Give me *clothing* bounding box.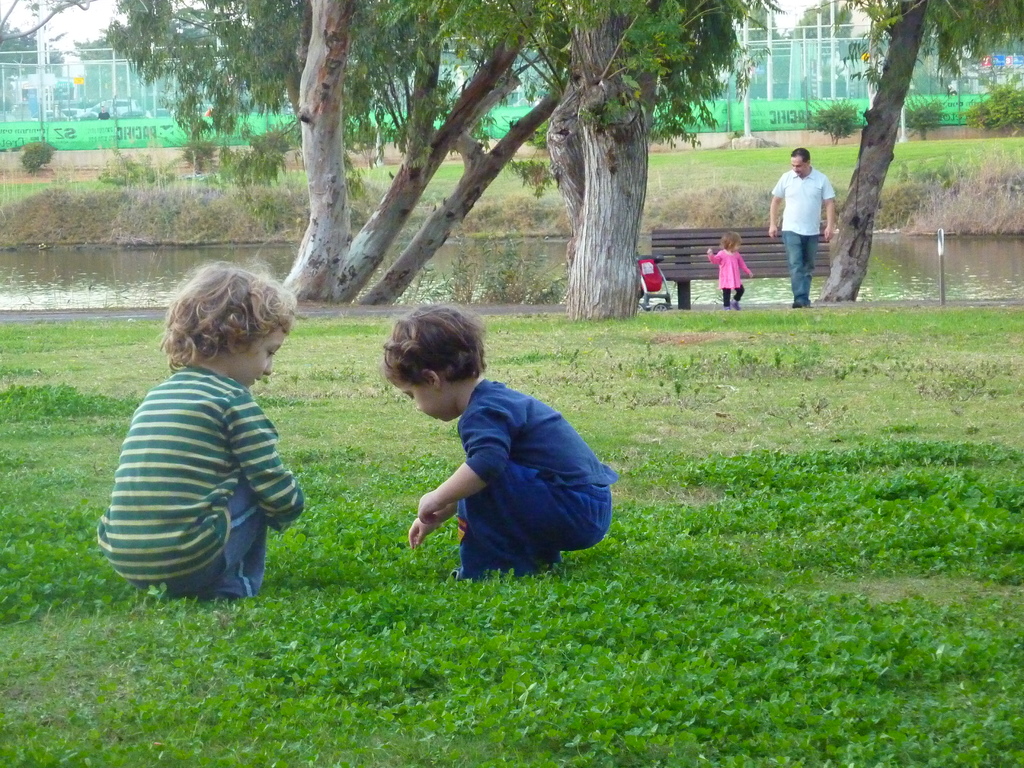
774,170,838,243.
